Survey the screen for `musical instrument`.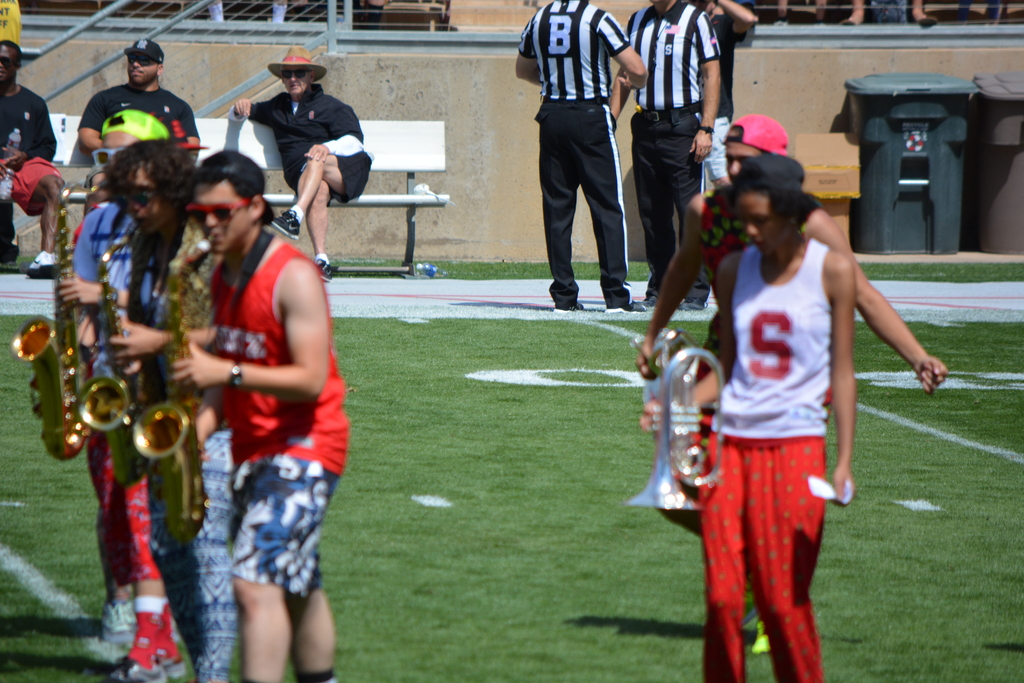
Survey found: <bbox>623, 327, 729, 516</bbox>.
